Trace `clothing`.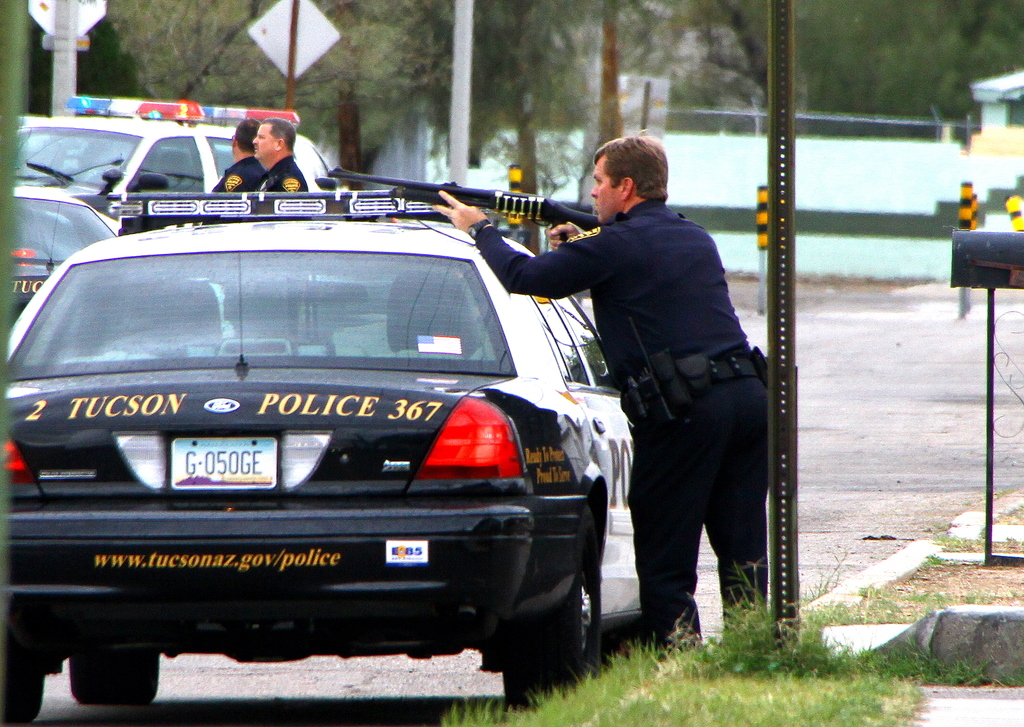
Traced to left=210, top=156, right=269, bottom=195.
